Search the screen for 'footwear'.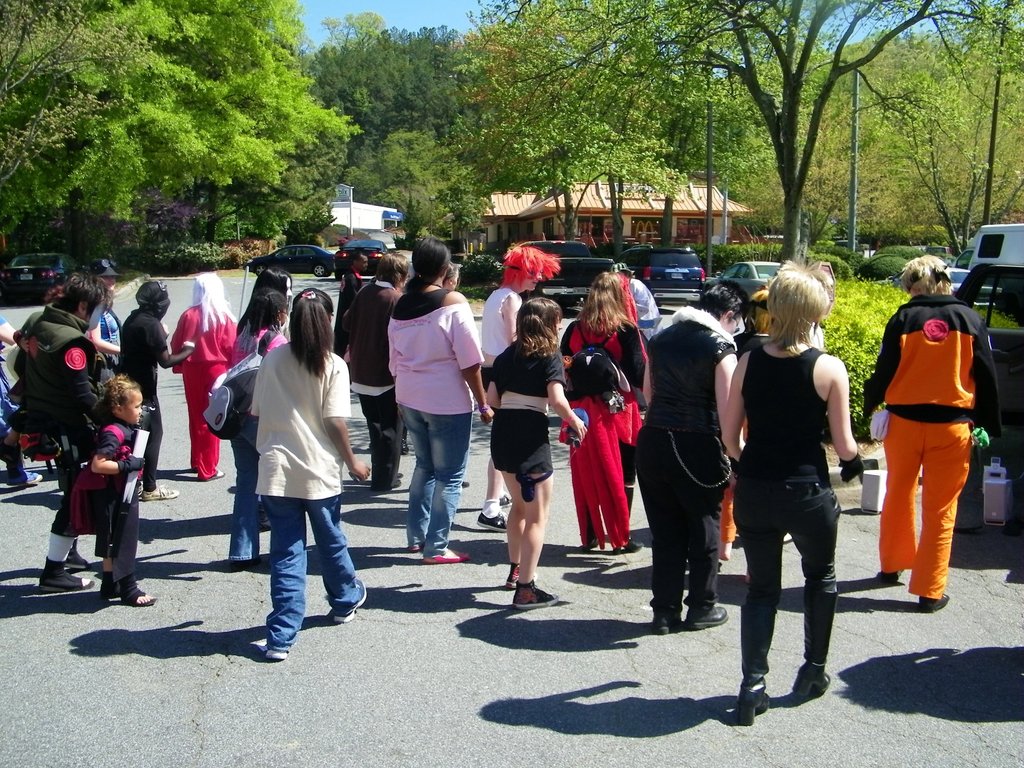
Found at <bbox>793, 655, 829, 693</bbox>.
